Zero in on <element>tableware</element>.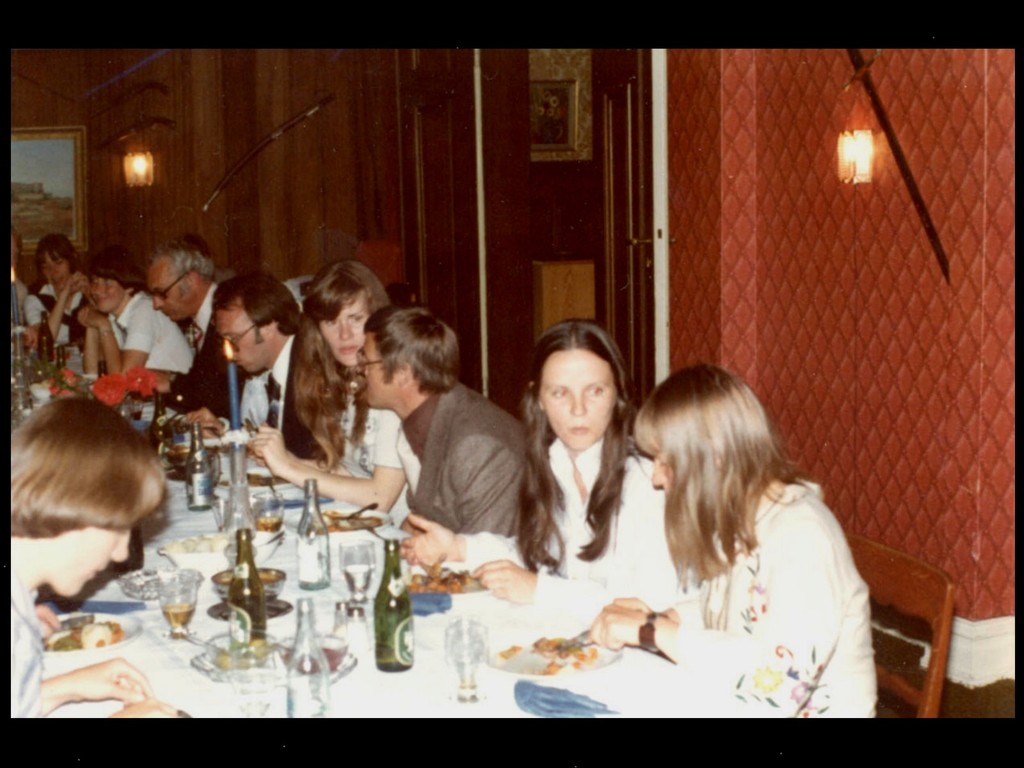
Zeroed in: [x1=44, y1=610, x2=144, y2=667].
